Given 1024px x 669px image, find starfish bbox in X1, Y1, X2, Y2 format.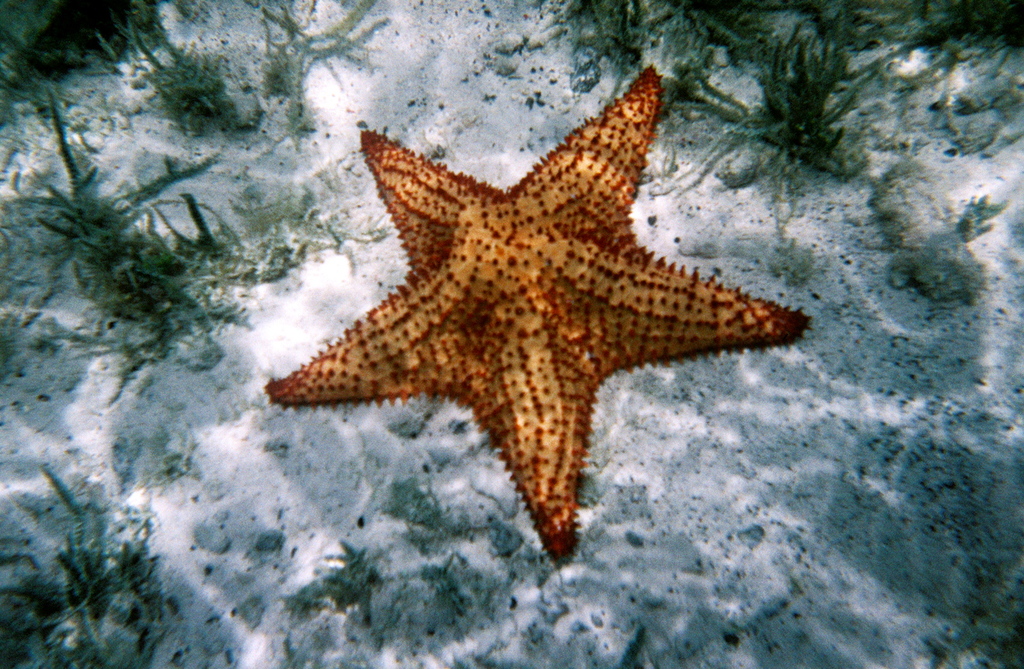
259, 61, 817, 566.
